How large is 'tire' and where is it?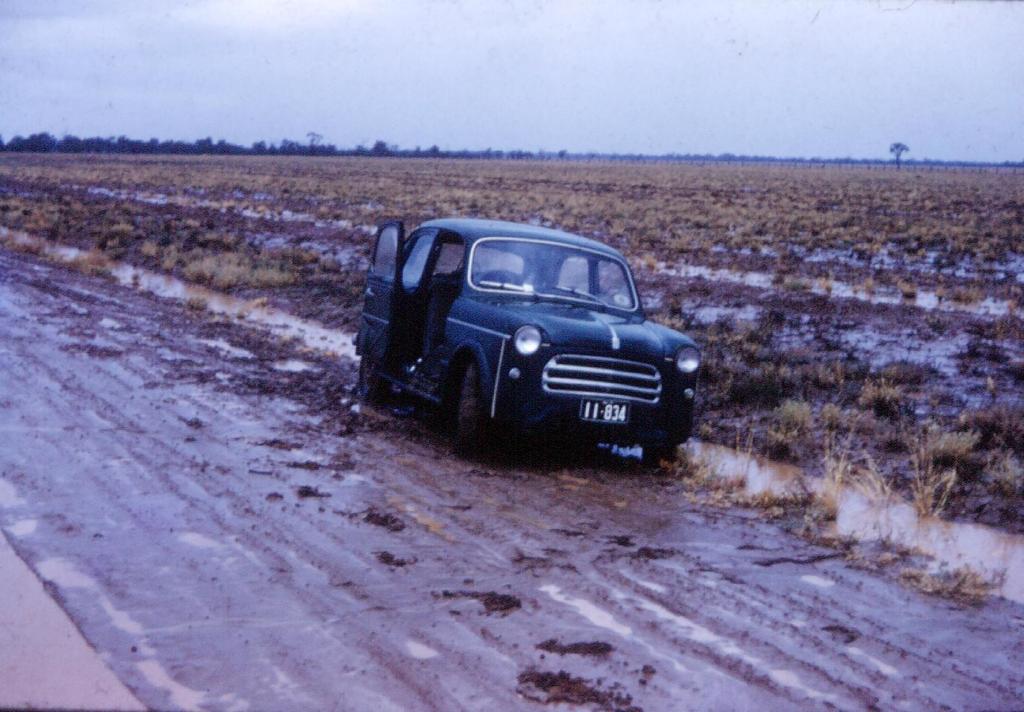
Bounding box: region(449, 361, 491, 452).
